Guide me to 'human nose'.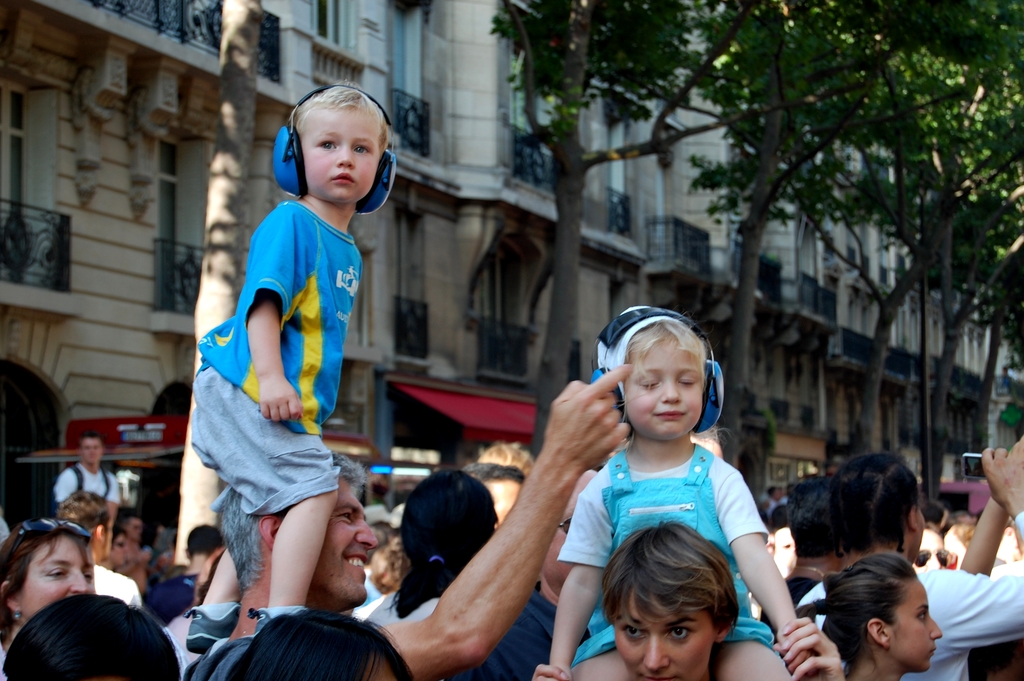
Guidance: pyautogui.locateOnScreen(336, 145, 353, 167).
